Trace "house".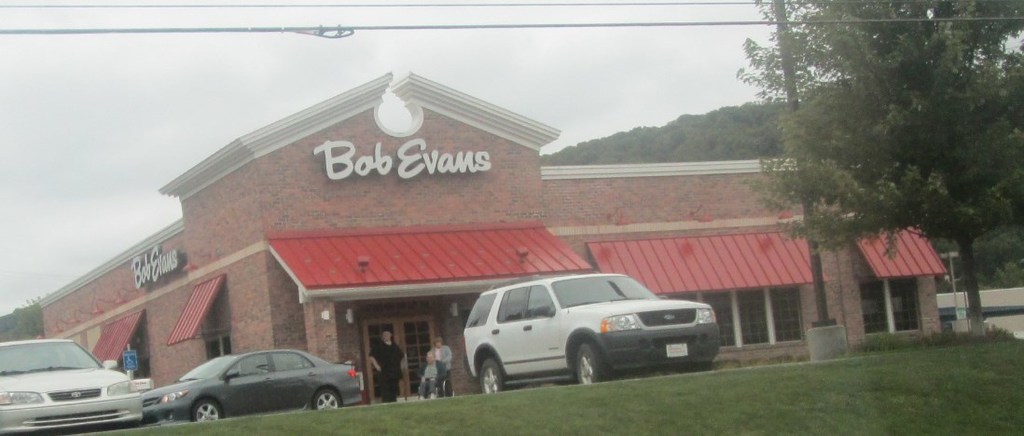
Traced to left=76, top=54, right=820, bottom=403.
